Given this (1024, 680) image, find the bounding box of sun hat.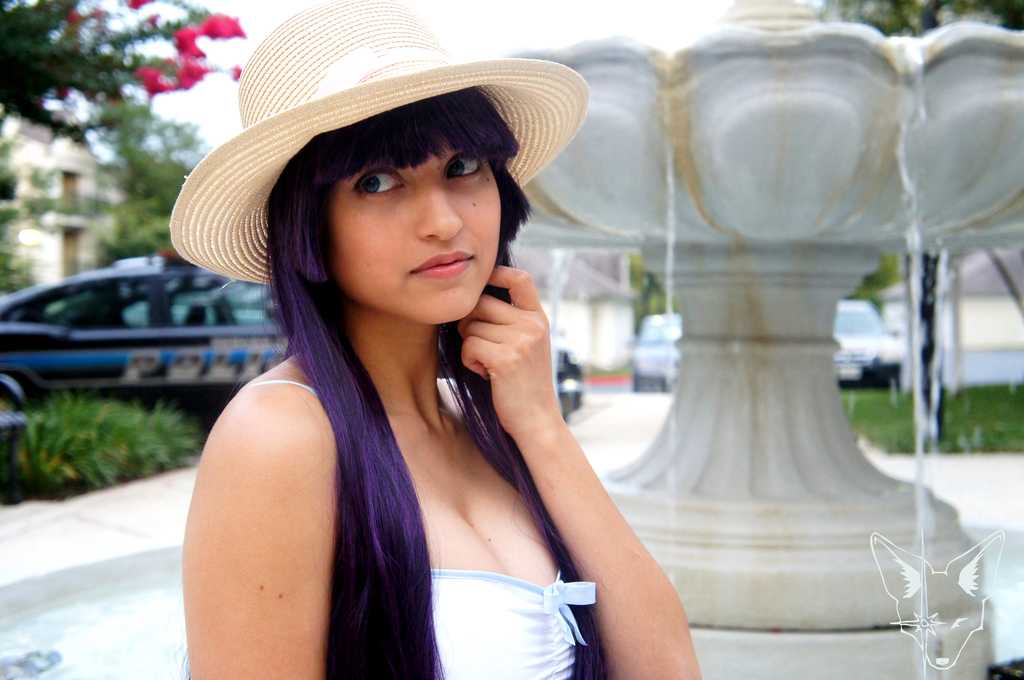
166, 0, 591, 298.
